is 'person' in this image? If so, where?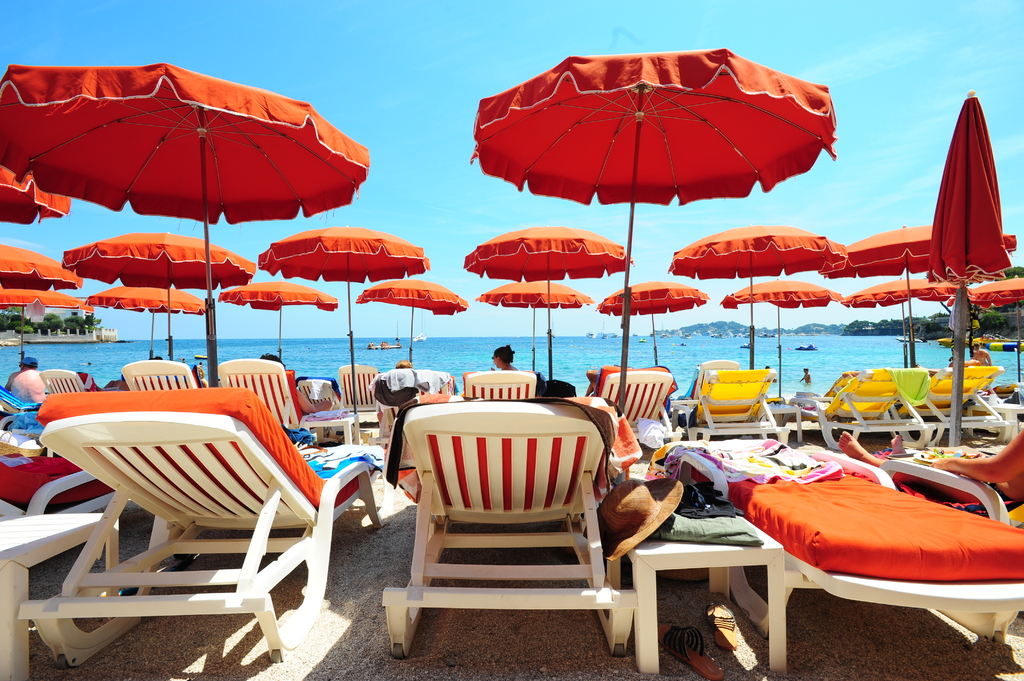
Yes, at <box>796,366,811,380</box>.
